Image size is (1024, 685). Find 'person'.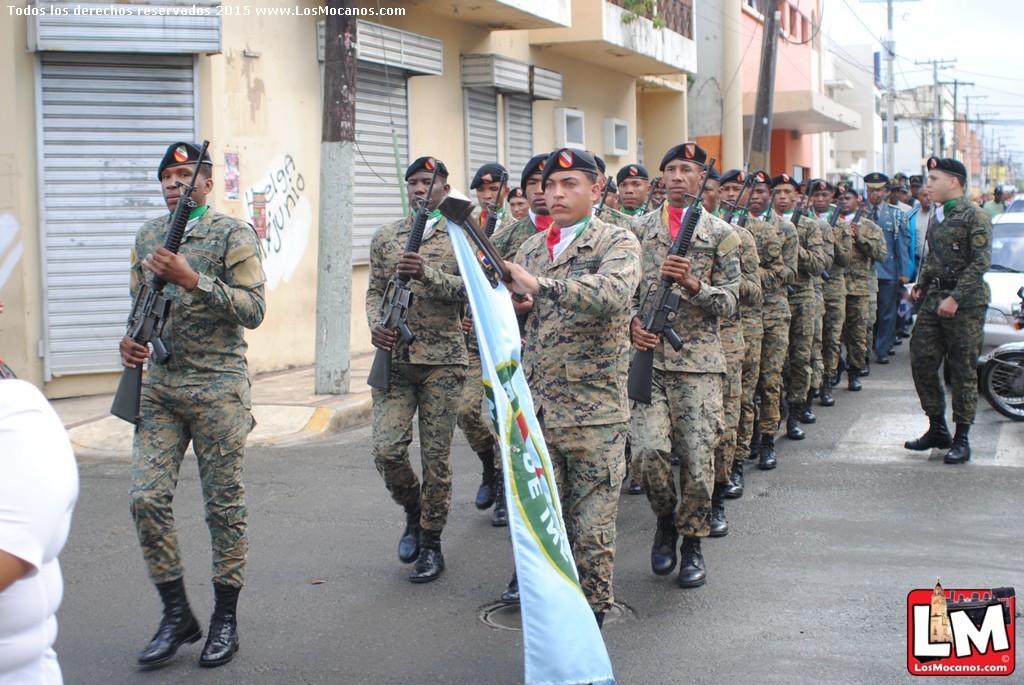
703/172/764/535.
